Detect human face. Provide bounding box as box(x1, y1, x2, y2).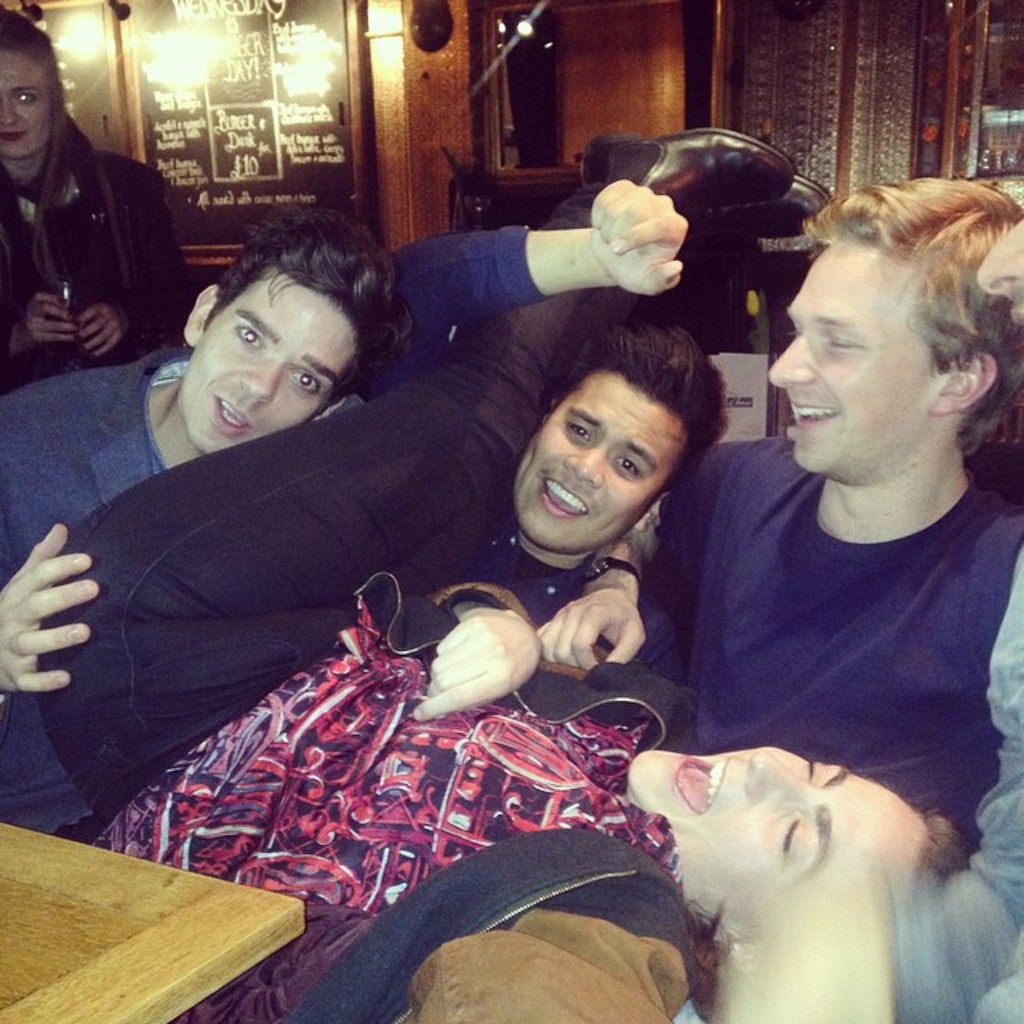
box(0, 43, 46, 162).
